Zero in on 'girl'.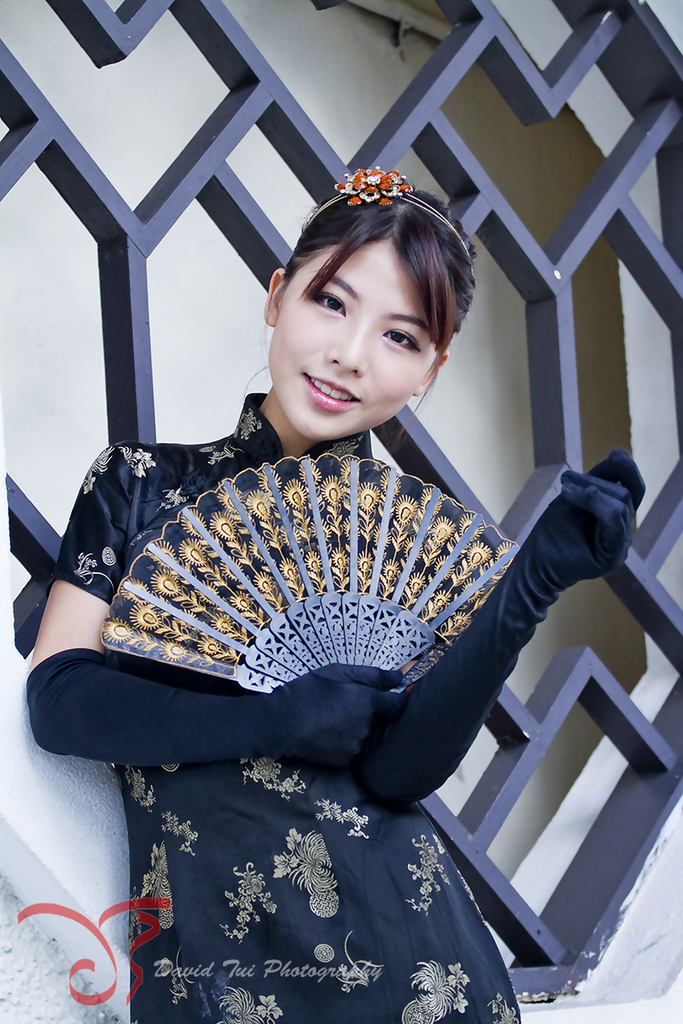
Zeroed in: {"left": 27, "top": 164, "right": 520, "bottom": 1023}.
